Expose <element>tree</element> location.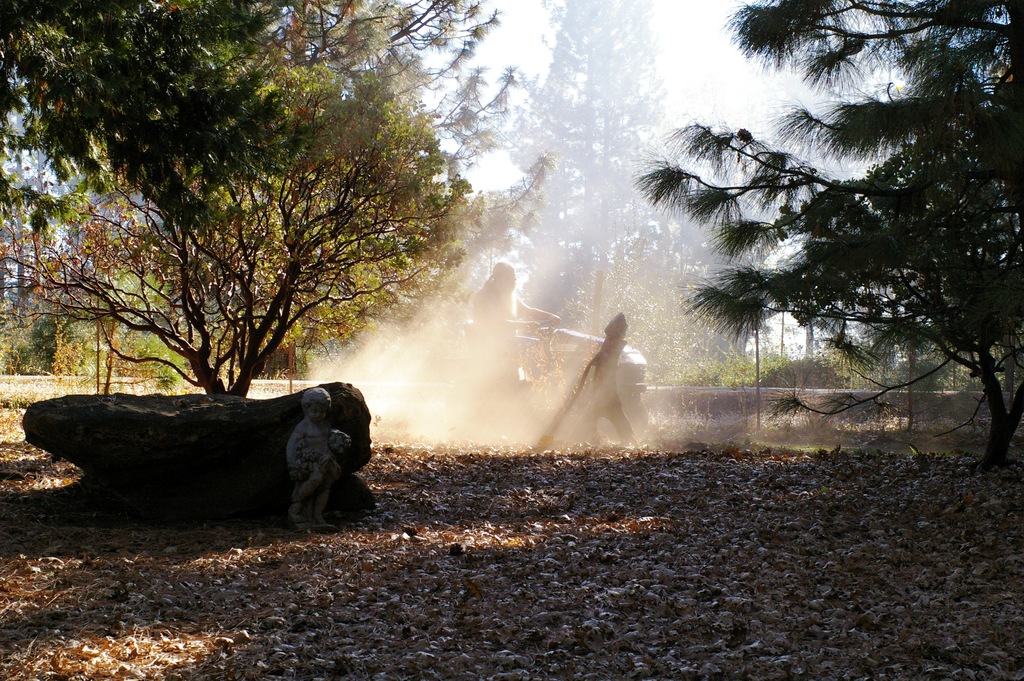
Exposed at bbox=[608, 250, 762, 362].
